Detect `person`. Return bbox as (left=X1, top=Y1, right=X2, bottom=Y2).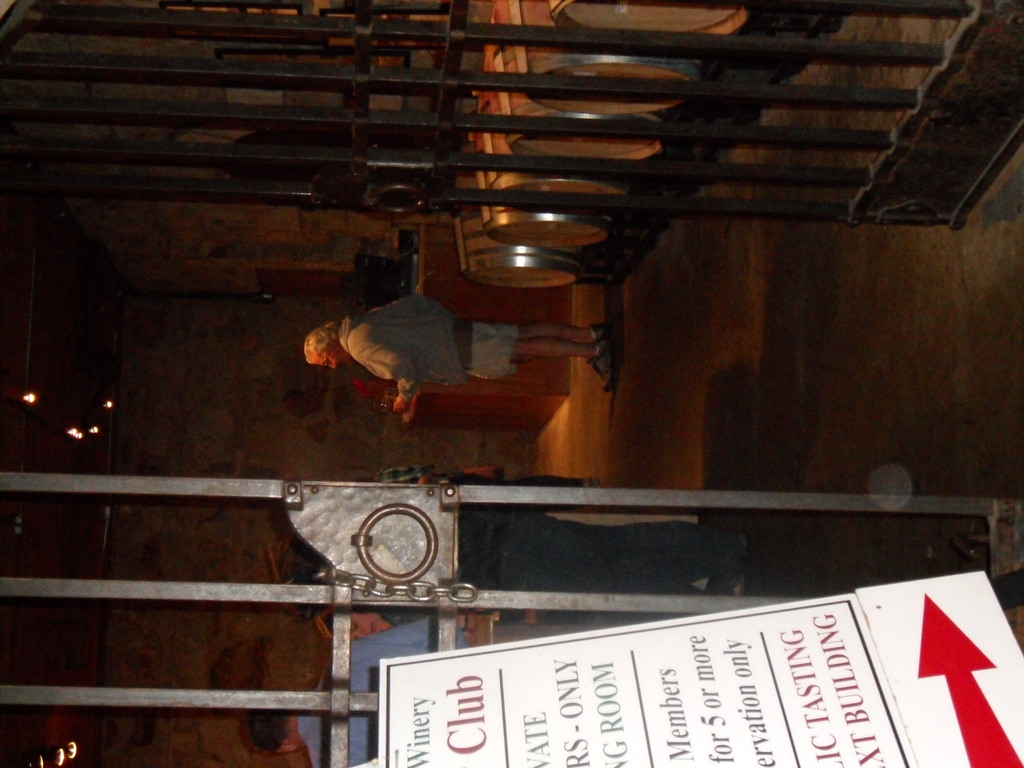
(left=303, top=290, right=612, bottom=427).
